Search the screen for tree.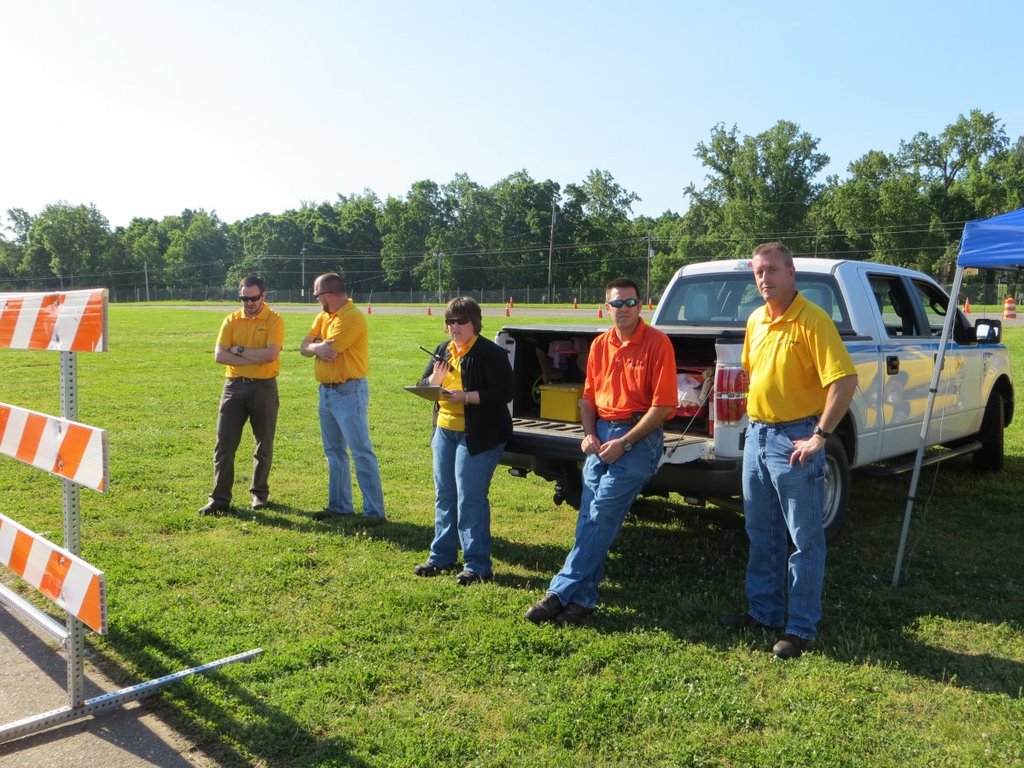
Found at 461/166/530/283.
